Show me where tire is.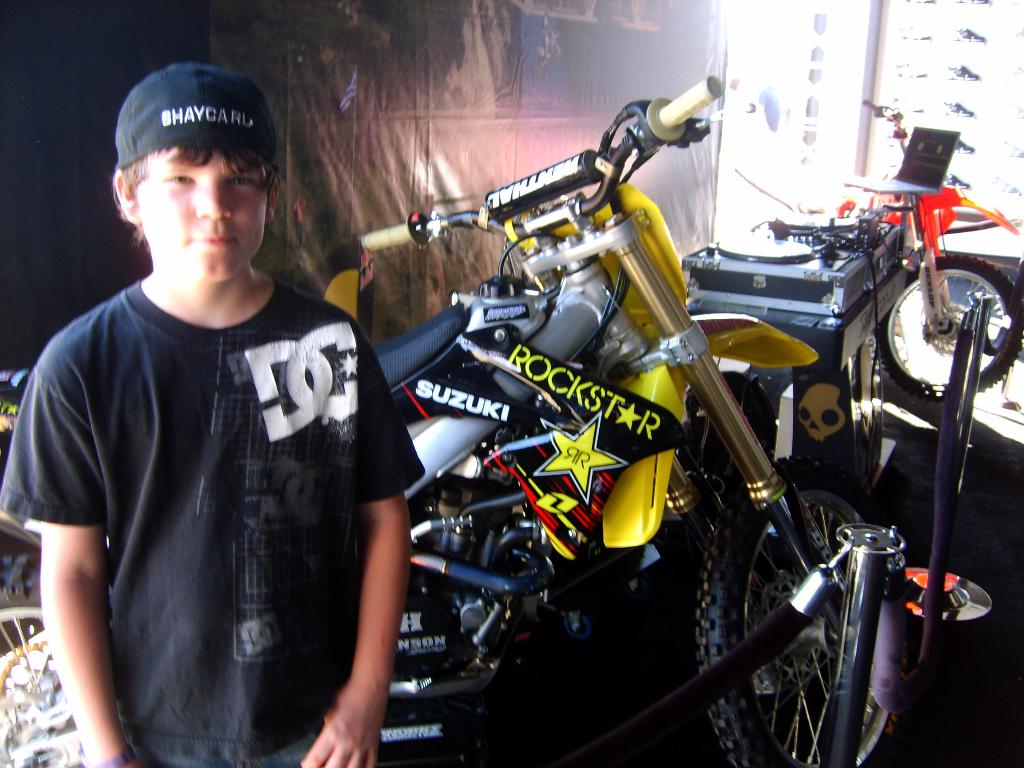
tire is at [0,555,52,659].
